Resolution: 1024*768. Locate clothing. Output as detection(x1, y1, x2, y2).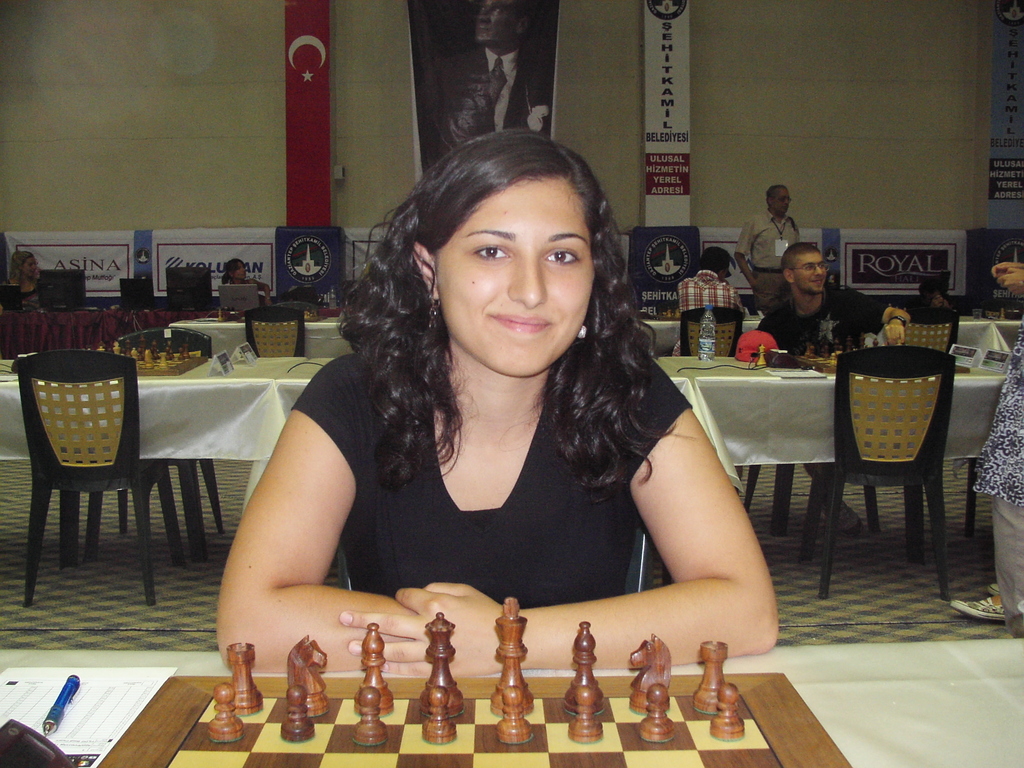
detection(756, 287, 892, 508).
